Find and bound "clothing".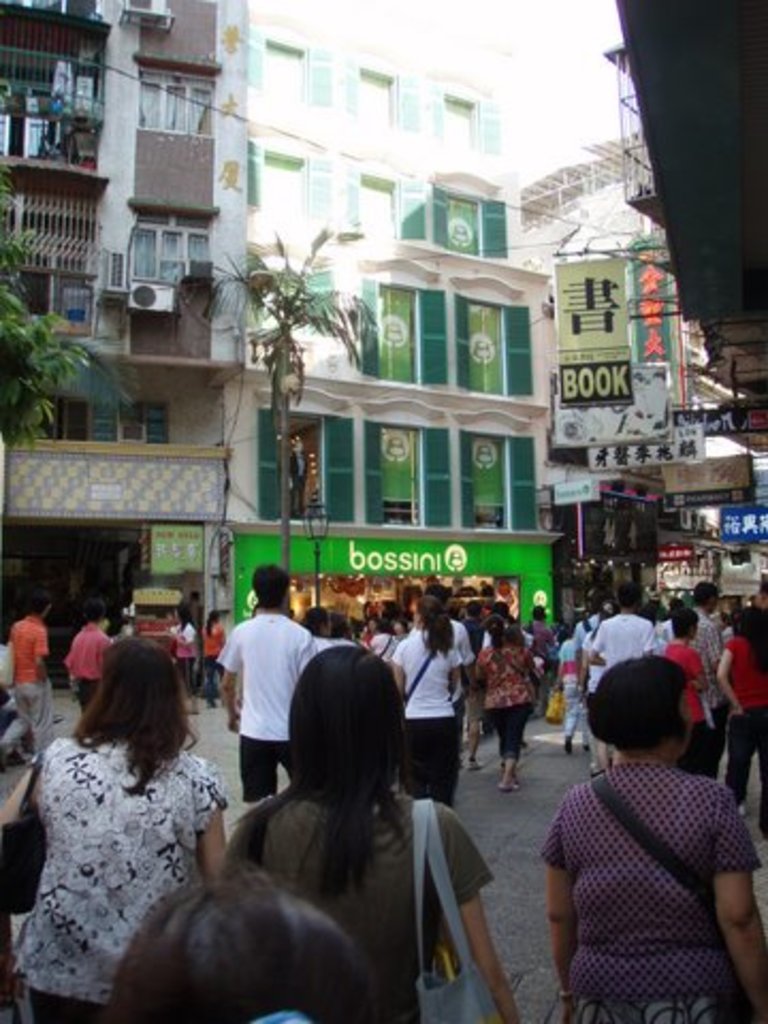
Bound: select_region(655, 644, 723, 783).
